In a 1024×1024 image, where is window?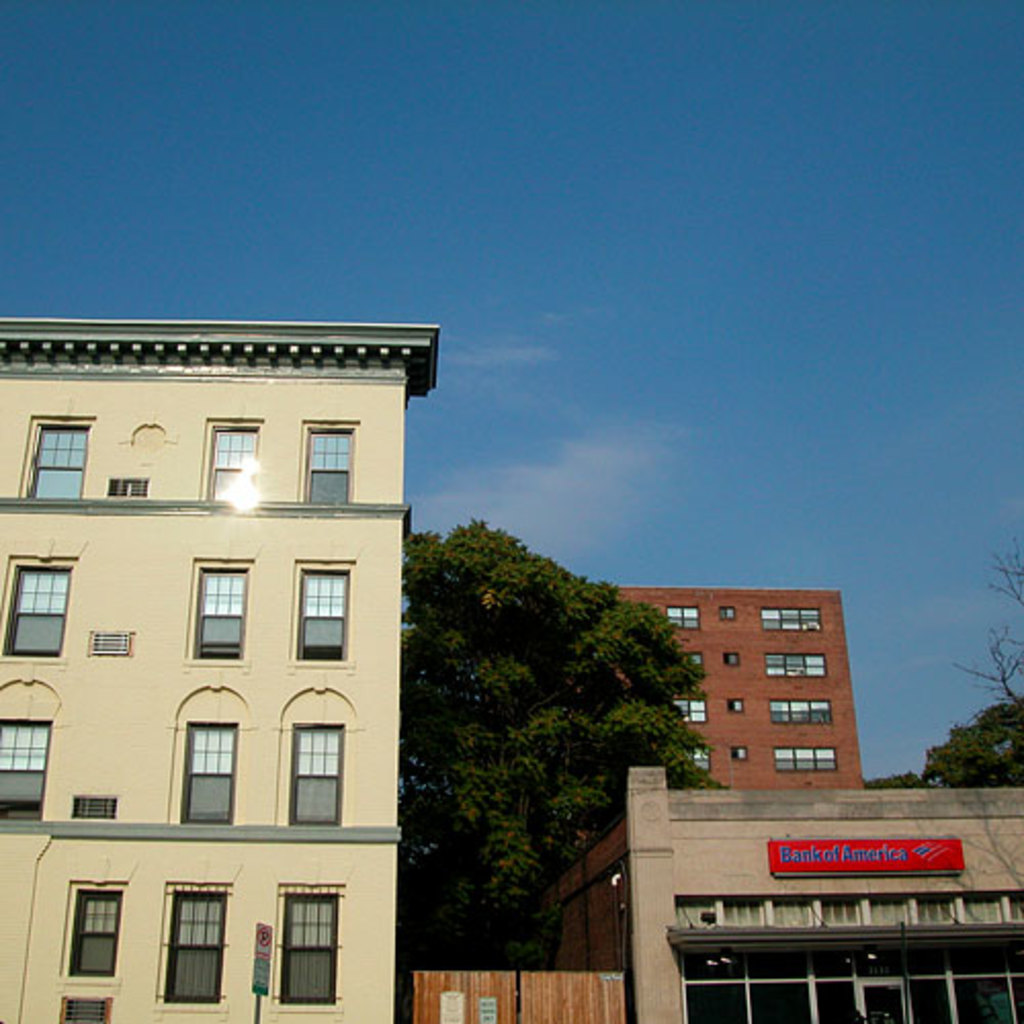
762:694:834:723.
